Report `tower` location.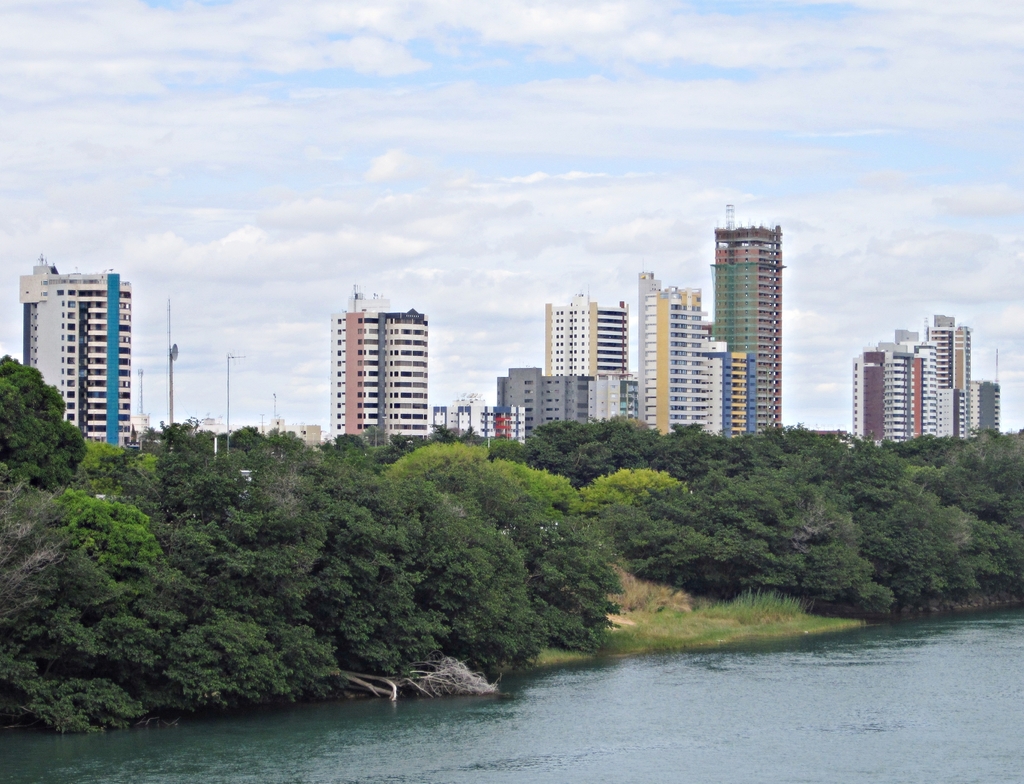
Report: [x1=704, y1=234, x2=776, y2=434].
